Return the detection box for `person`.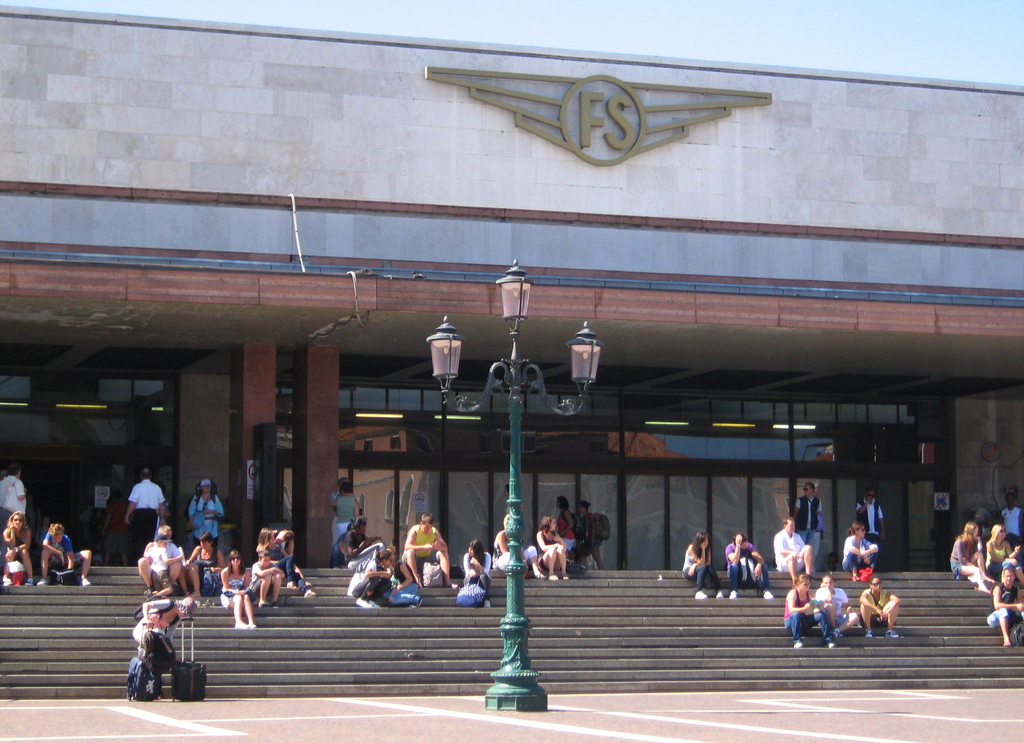
{"x1": 0, "y1": 464, "x2": 28, "y2": 521}.
